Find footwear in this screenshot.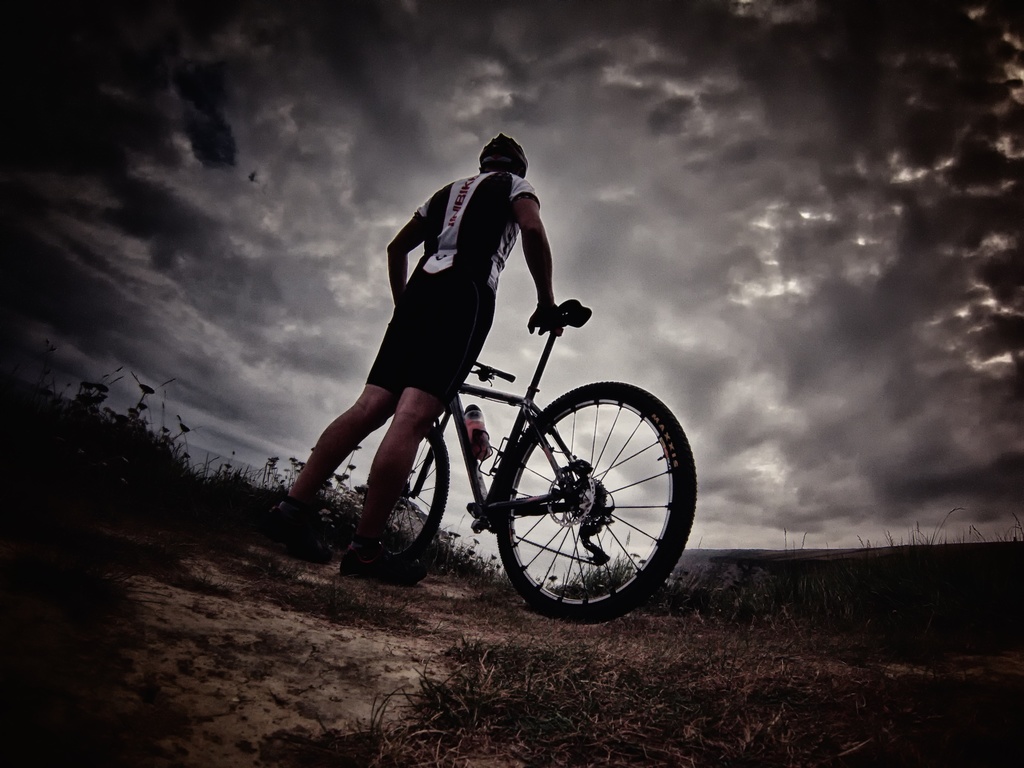
The bounding box for footwear is Rect(256, 506, 335, 564).
